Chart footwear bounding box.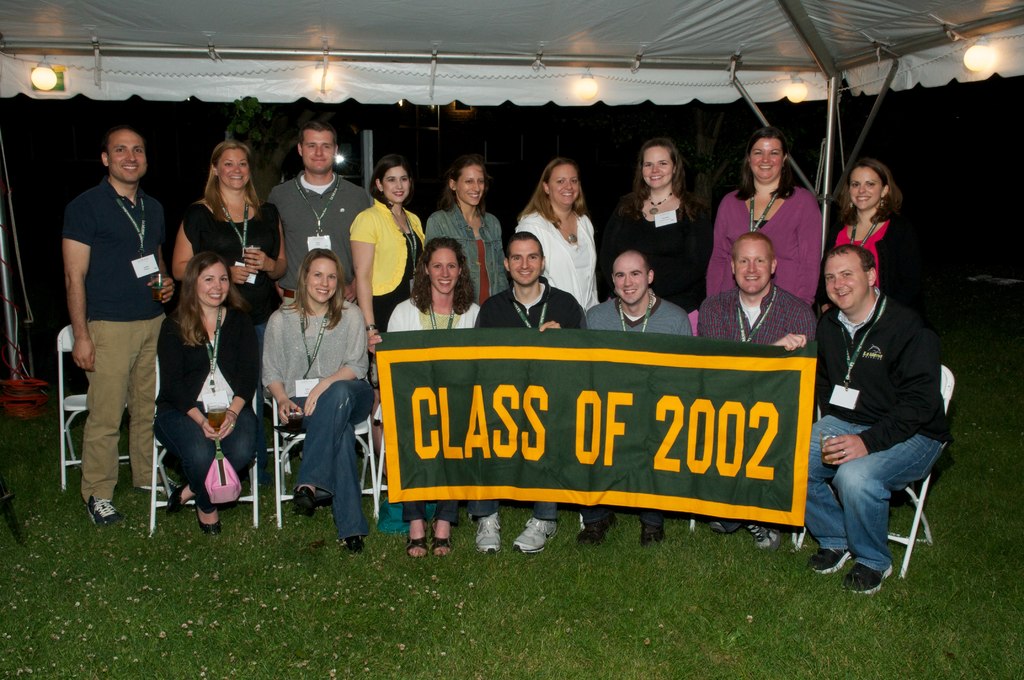
Charted: bbox(195, 509, 221, 537).
